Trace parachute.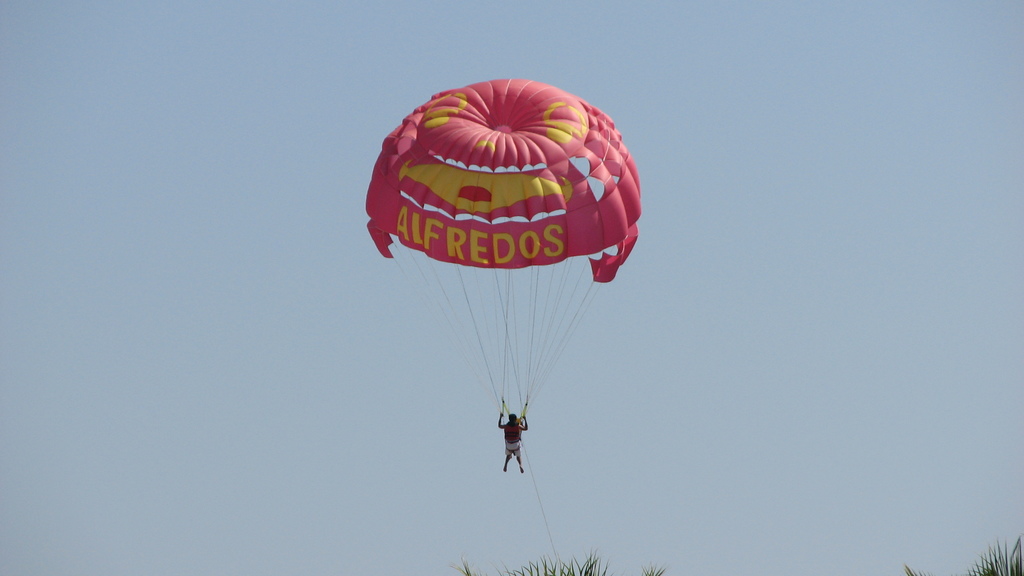
Traced to Rect(374, 77, 646, 479).
